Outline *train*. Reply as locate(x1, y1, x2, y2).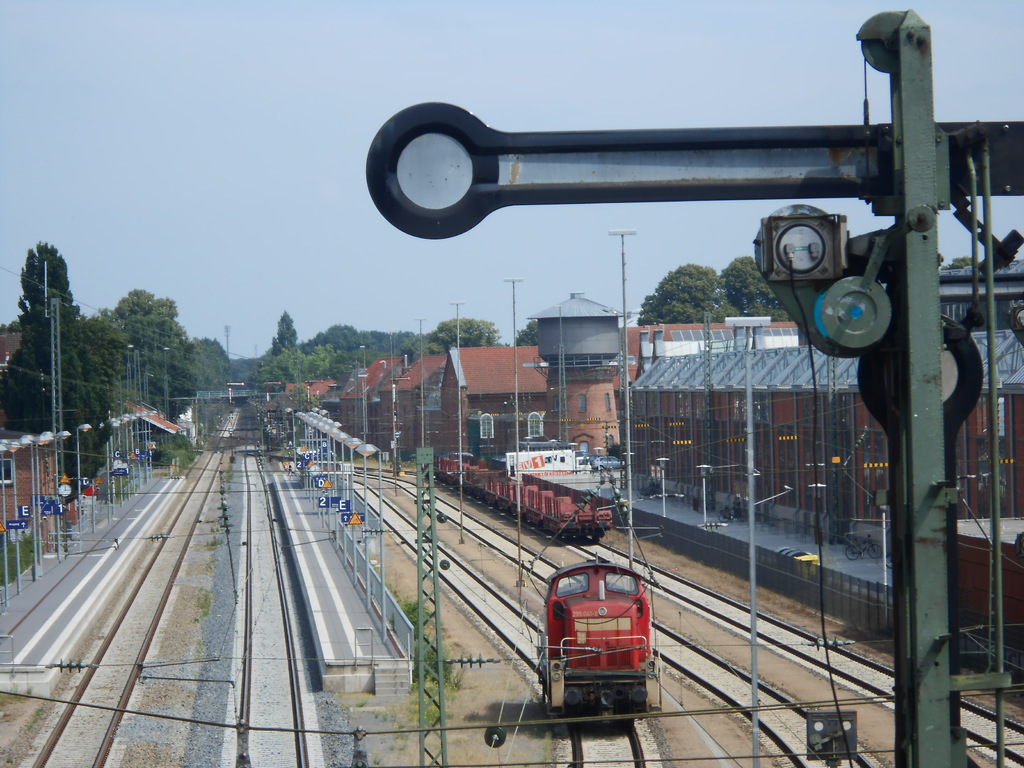
locate(432, 444, 621, 544).
